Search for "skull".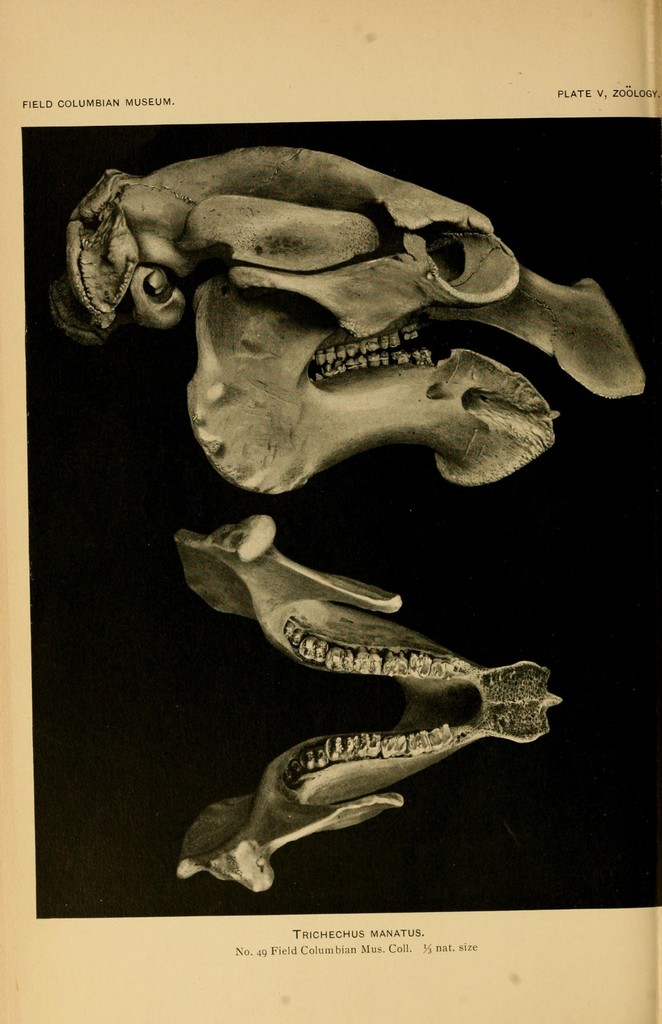
Found at [52, 141, 649, 495].
